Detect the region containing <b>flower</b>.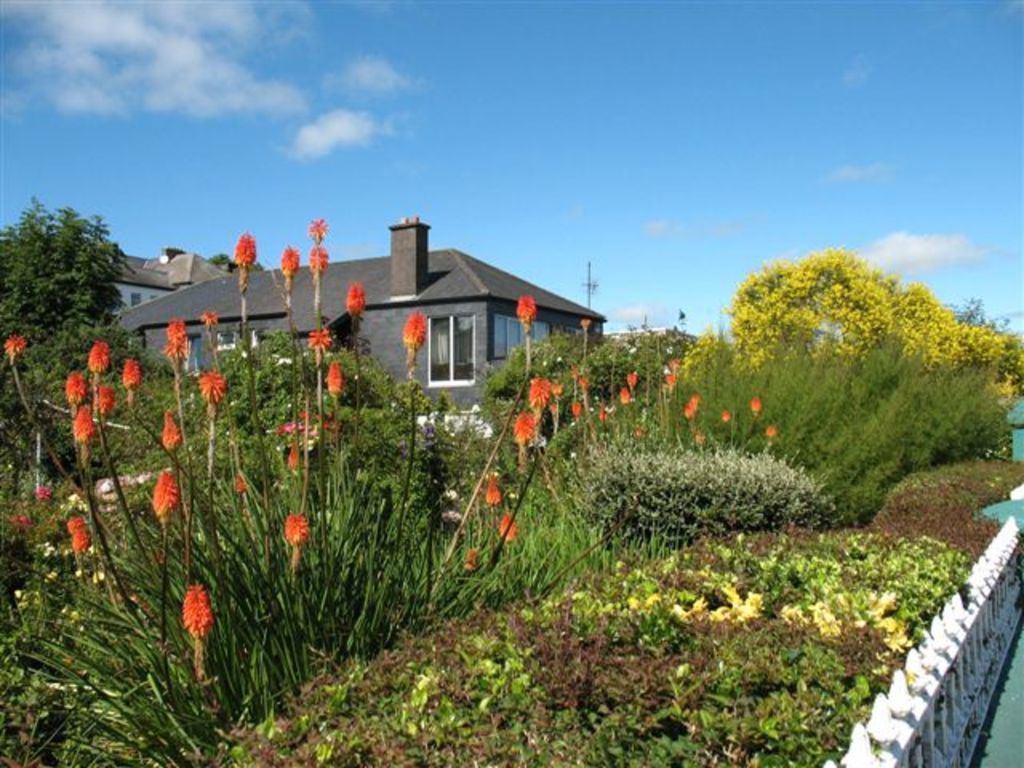
[left=629, top=371, right=637, bottom=384].
